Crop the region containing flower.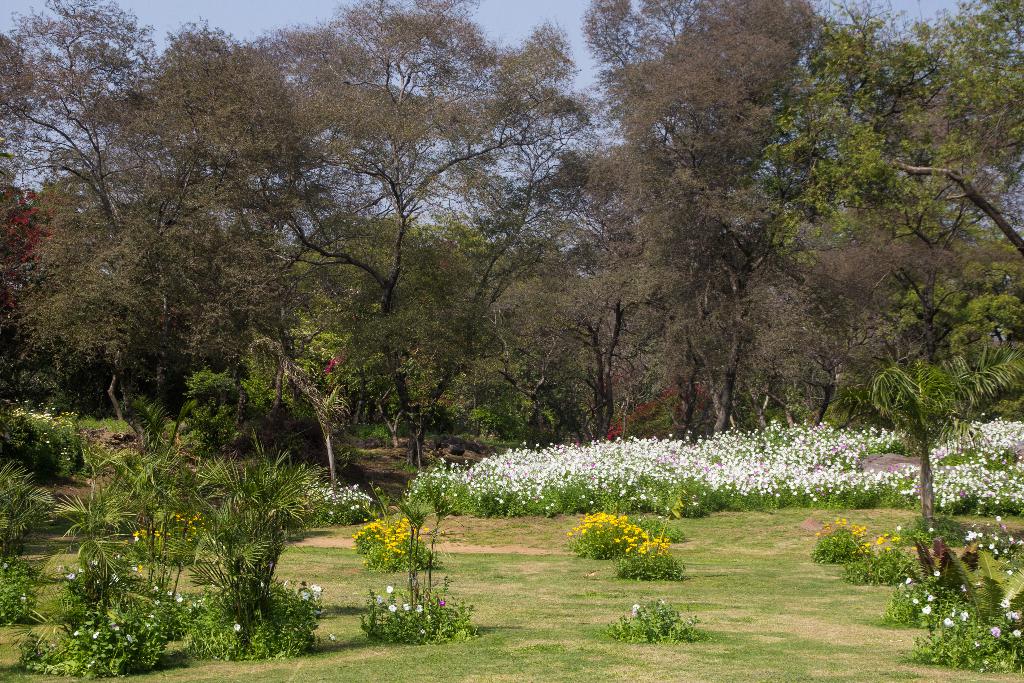
Crop region: (94,558,98,566).
